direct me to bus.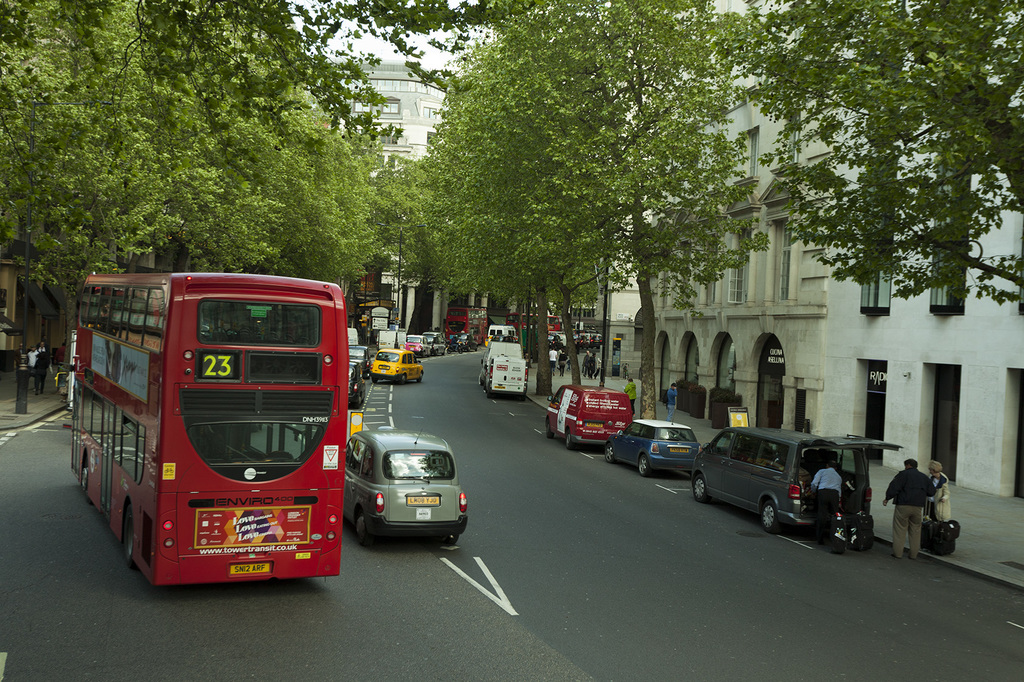
Direction: <bbox>504, 312, 566, 335</bbox>.
